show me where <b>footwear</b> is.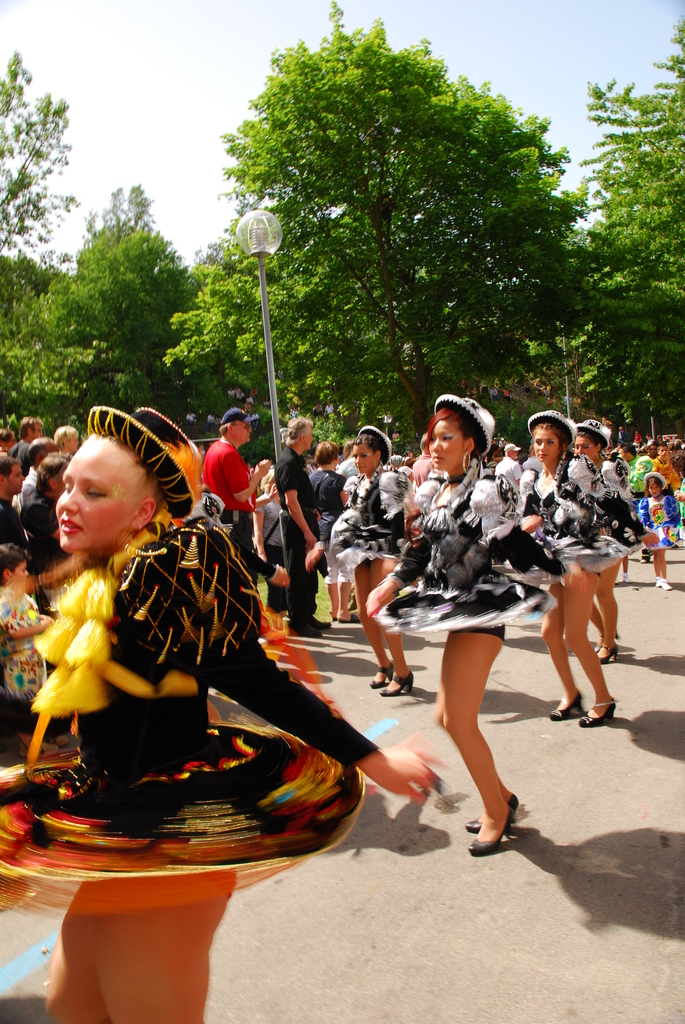
<b>footwear</b> is at 576:697:613:726.
